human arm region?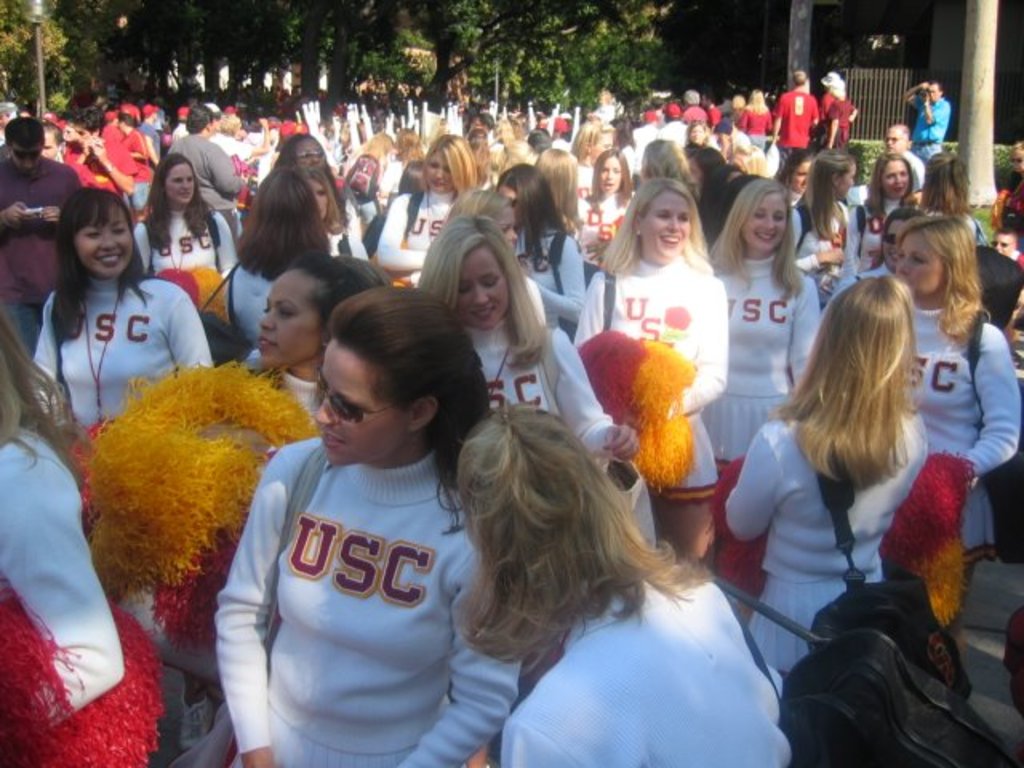
x1=670, y1=296, x2=725, y2=410
